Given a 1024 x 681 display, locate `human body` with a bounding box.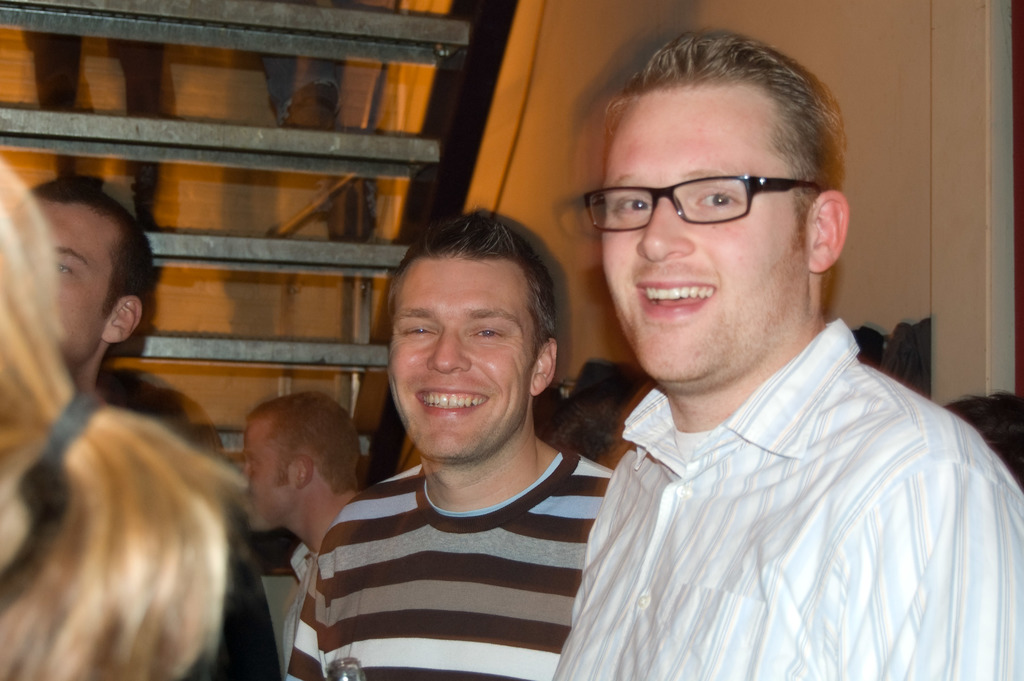
Located: BBox(287, 240, 634, 680).
